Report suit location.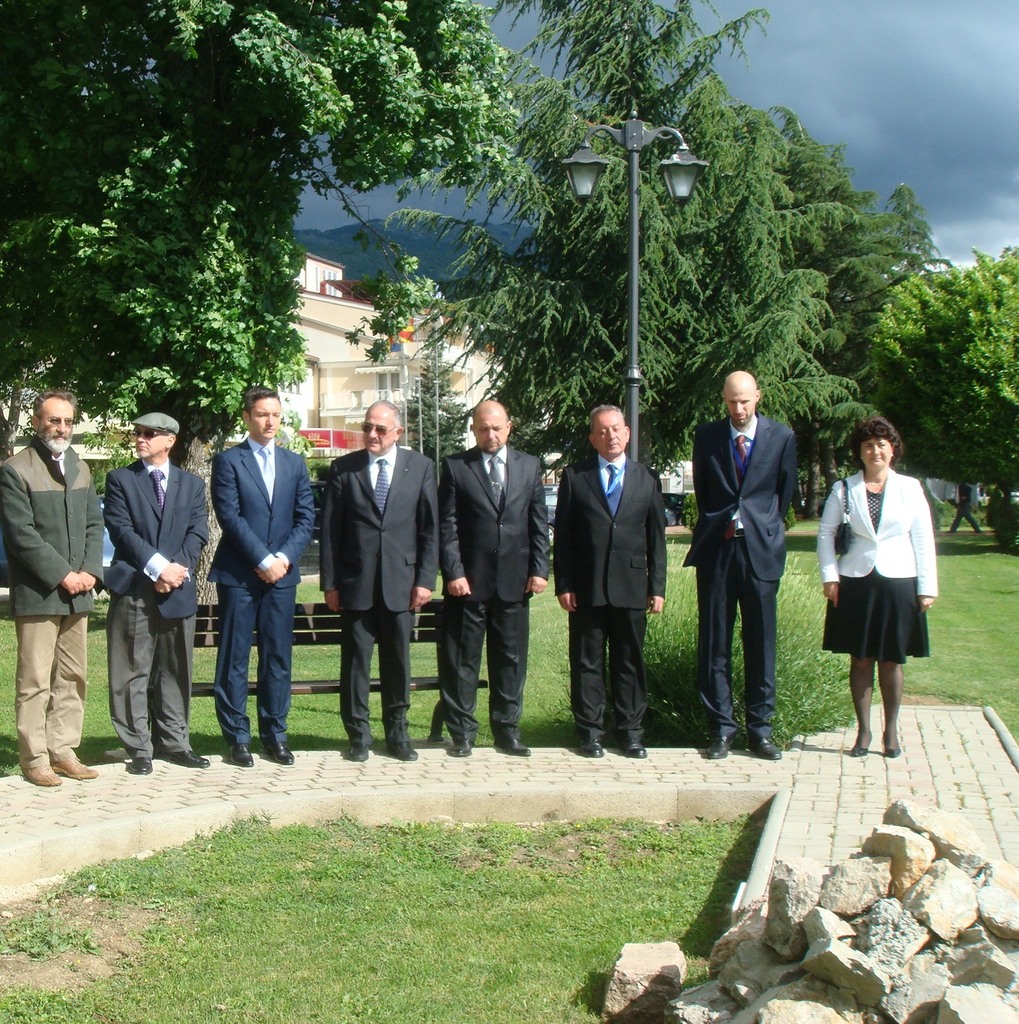
Report: <bbox>684, 411, 799, 735</bbox>.
